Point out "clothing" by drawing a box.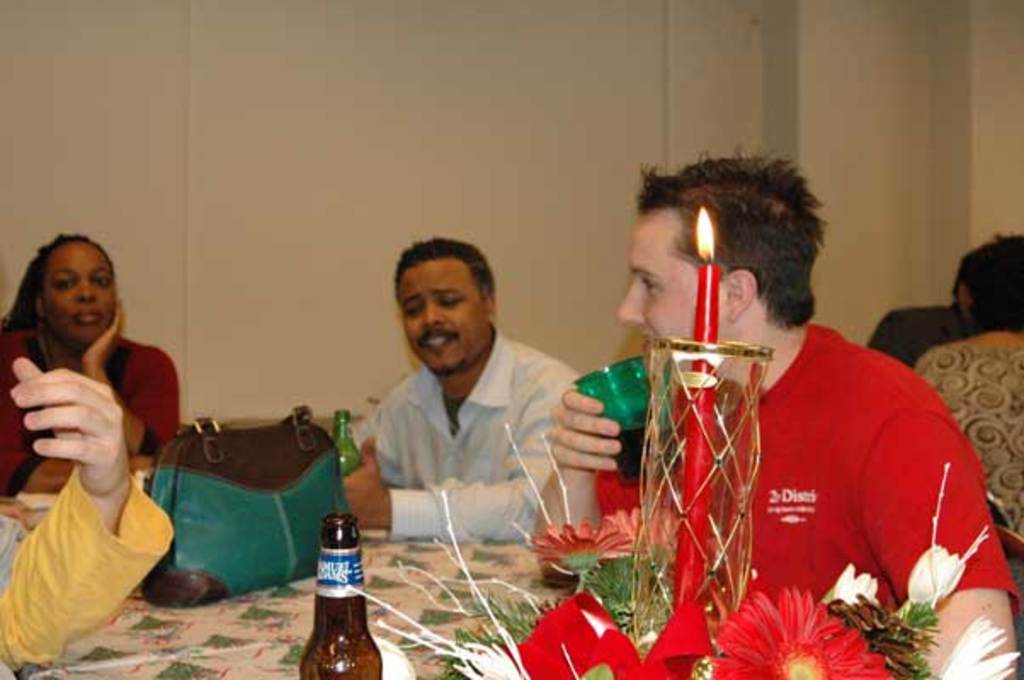
[0, 462, 175, 668].
